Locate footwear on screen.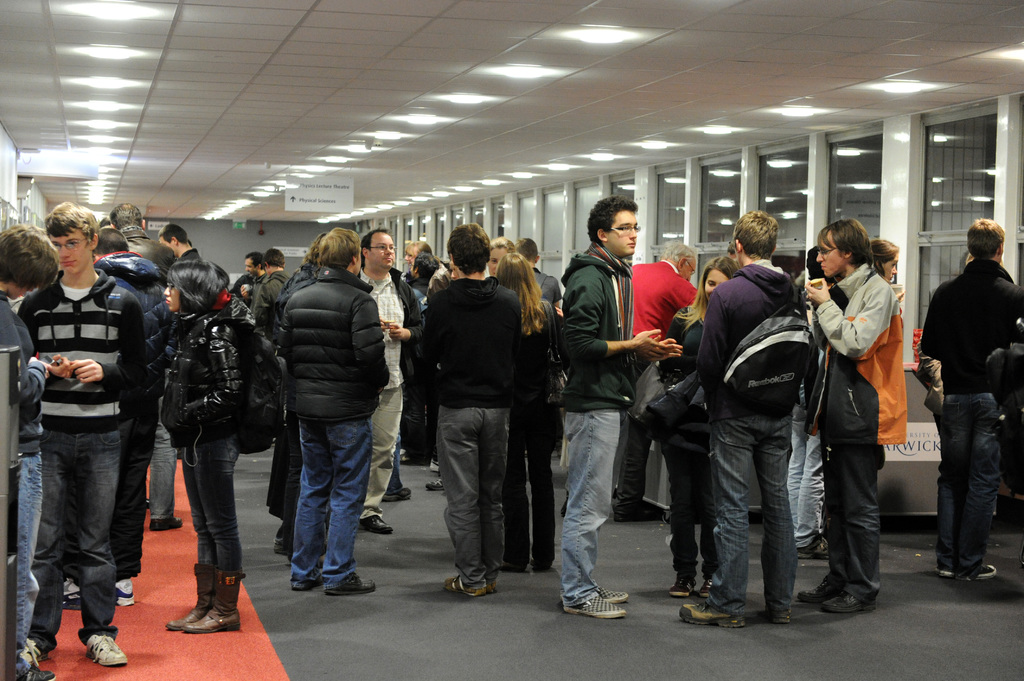
On screen at box(396, 449, 426, 467).
